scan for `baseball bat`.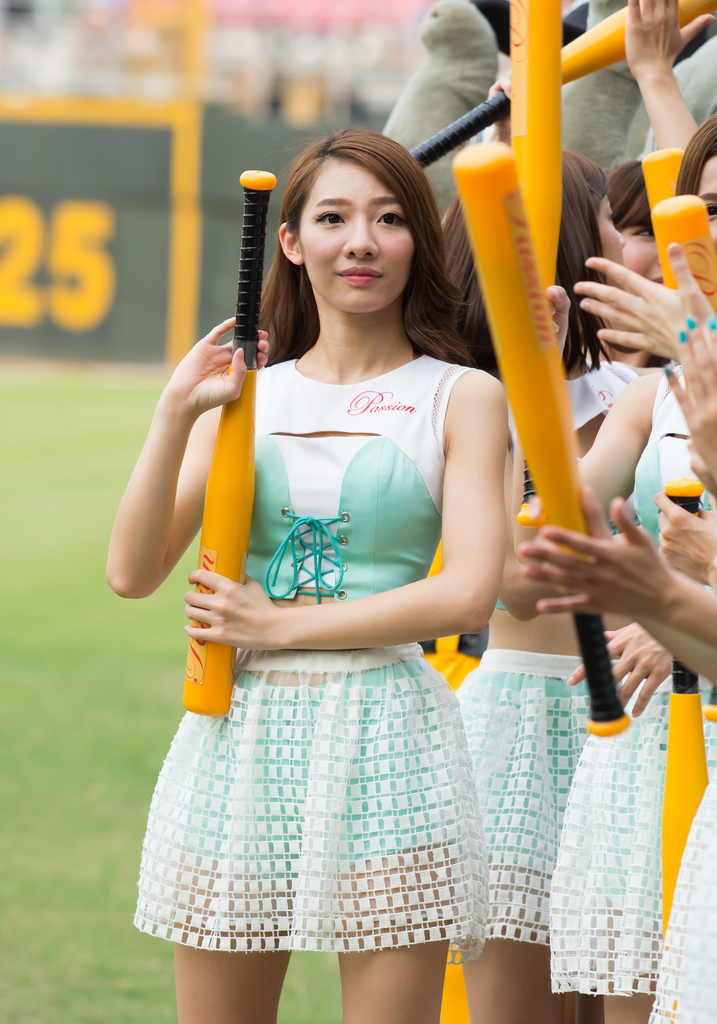
Scan result: Rect(697, 679, 716, 721).
